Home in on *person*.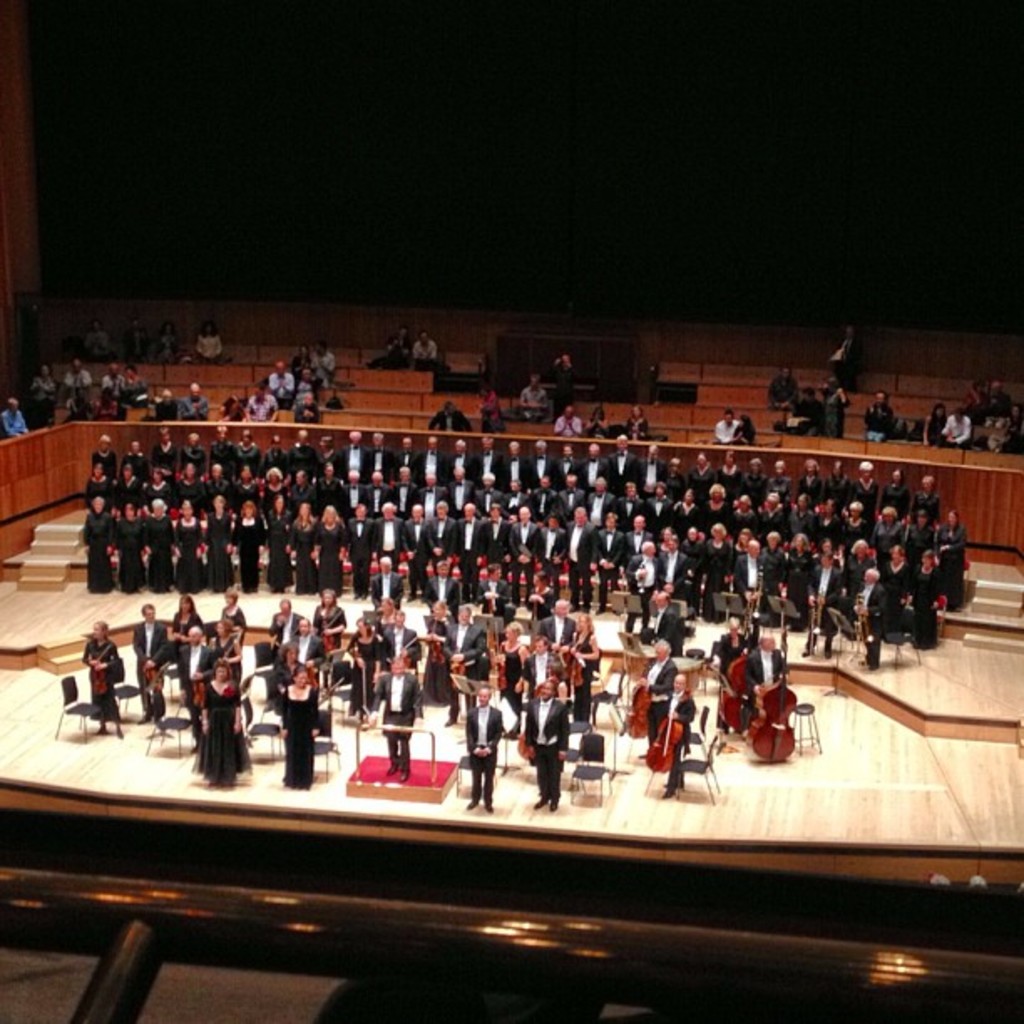
Homed in at crop(413, 331, 437, 371).
